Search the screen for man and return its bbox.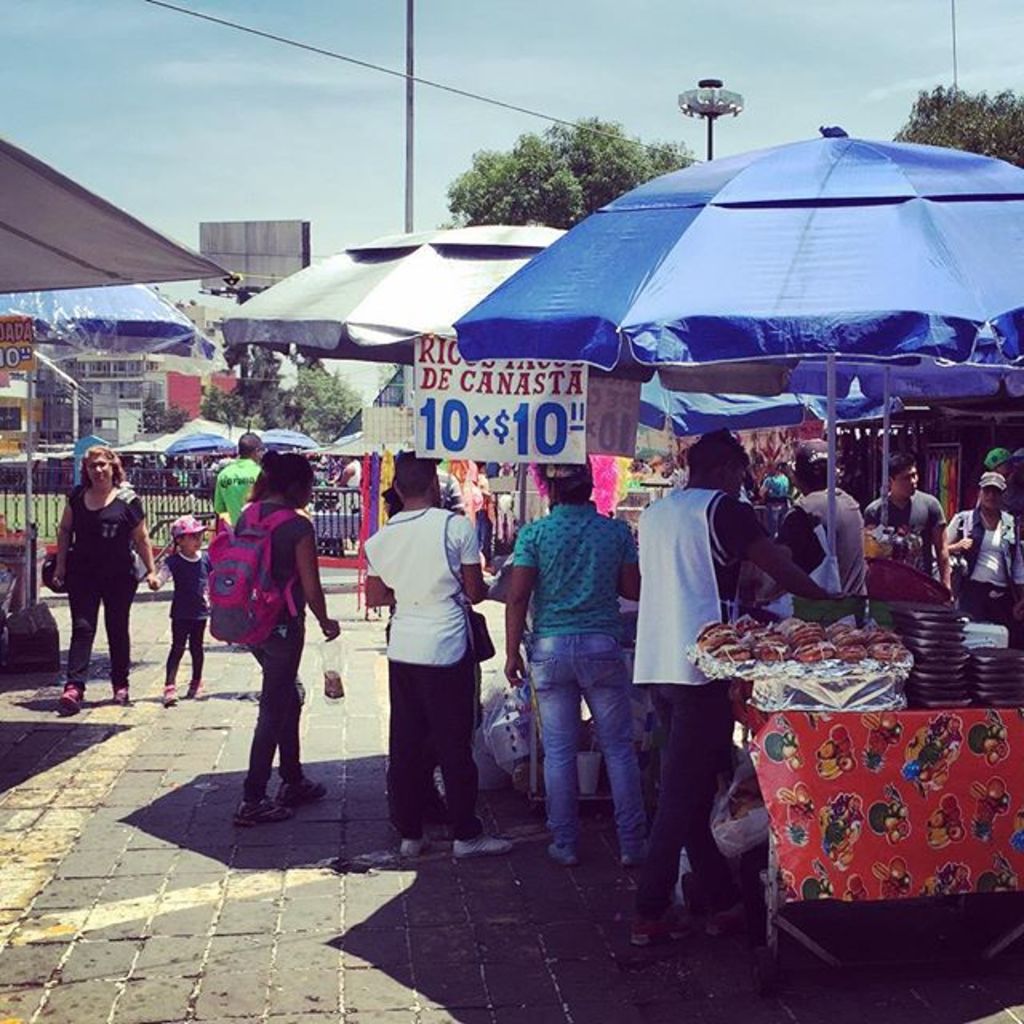
Found: {"x1": 859, "y1": 450, "x2": 958, "y2": 603}.
